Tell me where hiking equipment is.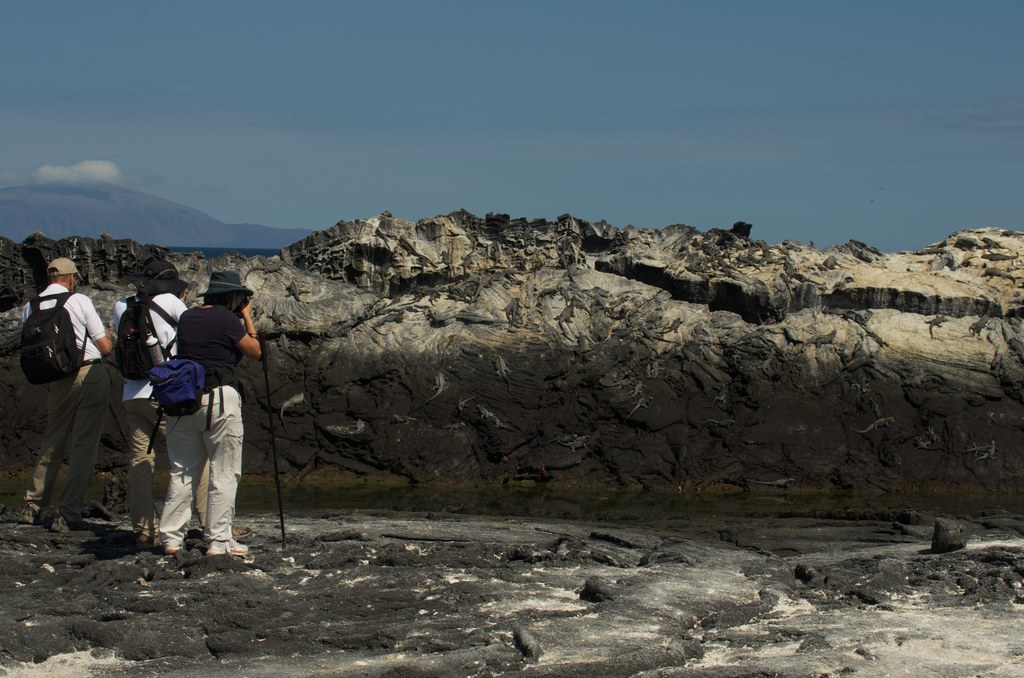
hiking equipment is at detection(120, 290, 177, 387).
